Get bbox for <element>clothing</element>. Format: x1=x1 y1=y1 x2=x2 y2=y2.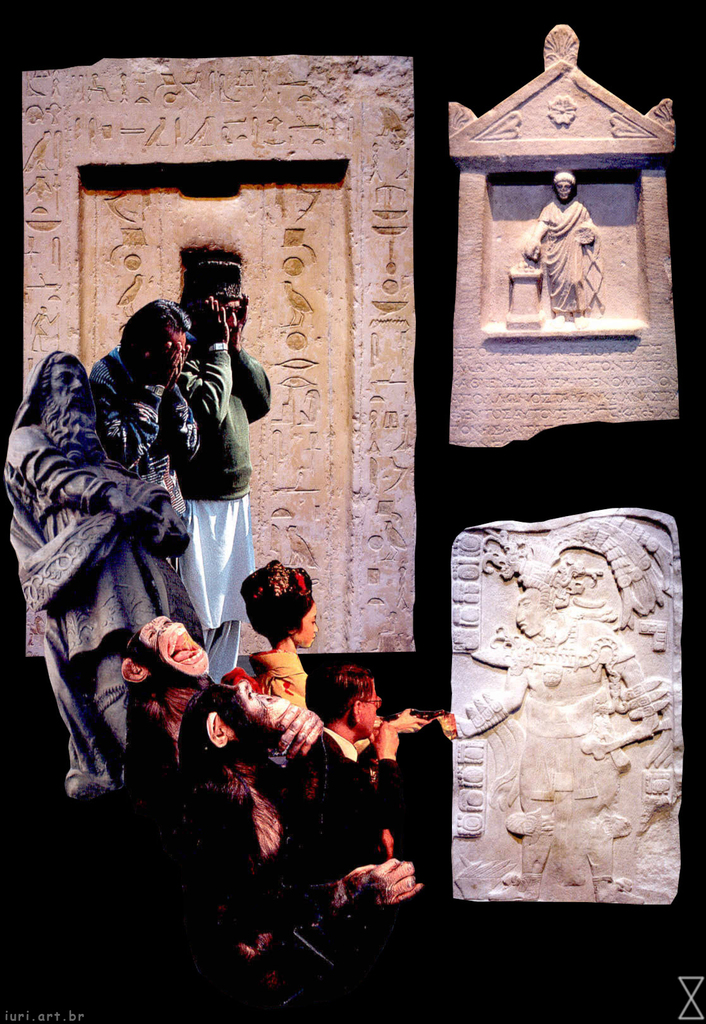
x1=174 y1=338 x2=270 y2=681.
